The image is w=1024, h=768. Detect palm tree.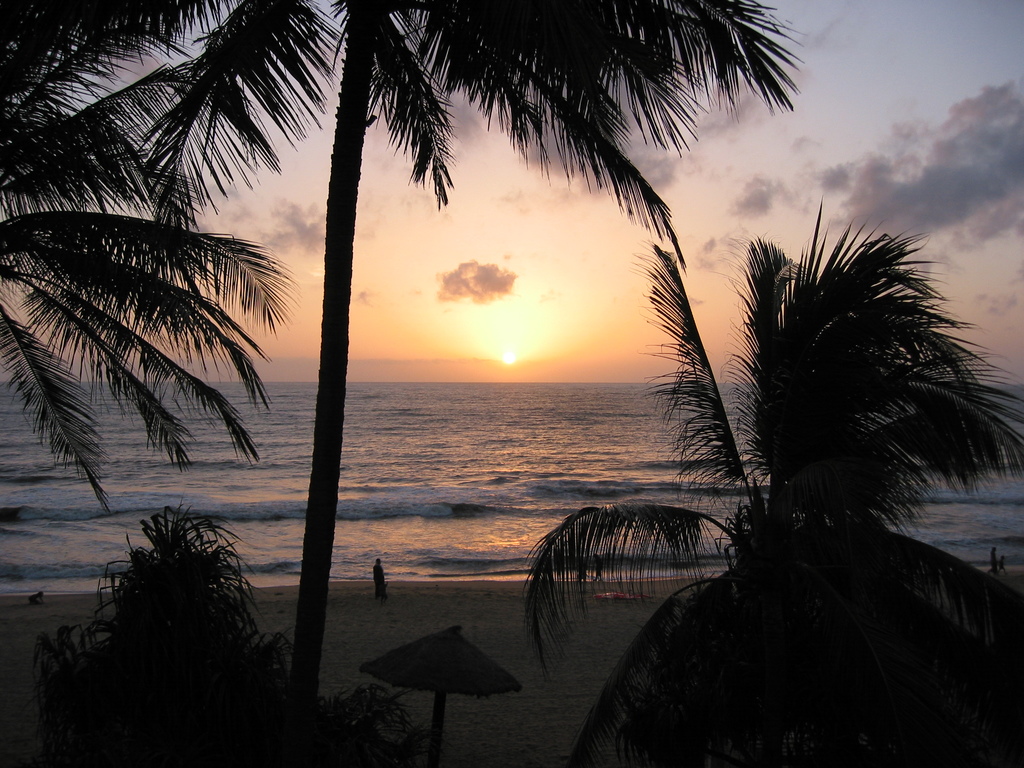
Detection: <box>523,195,1023,767</box>.
